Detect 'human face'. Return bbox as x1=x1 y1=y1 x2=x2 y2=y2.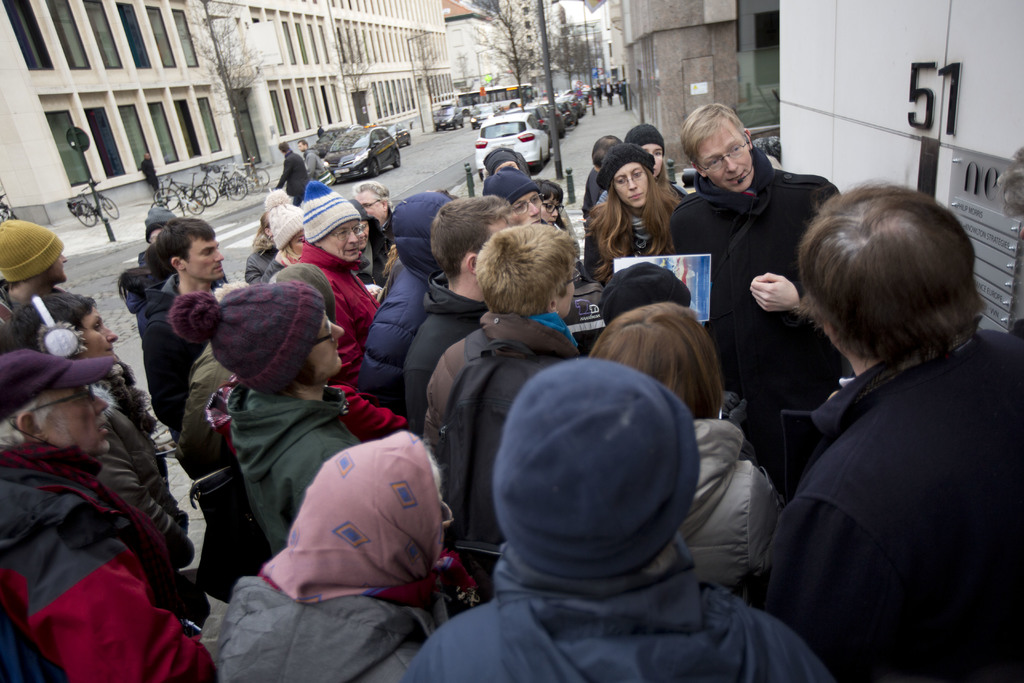
x1=541 y1=199 x2=562 y2=230.
